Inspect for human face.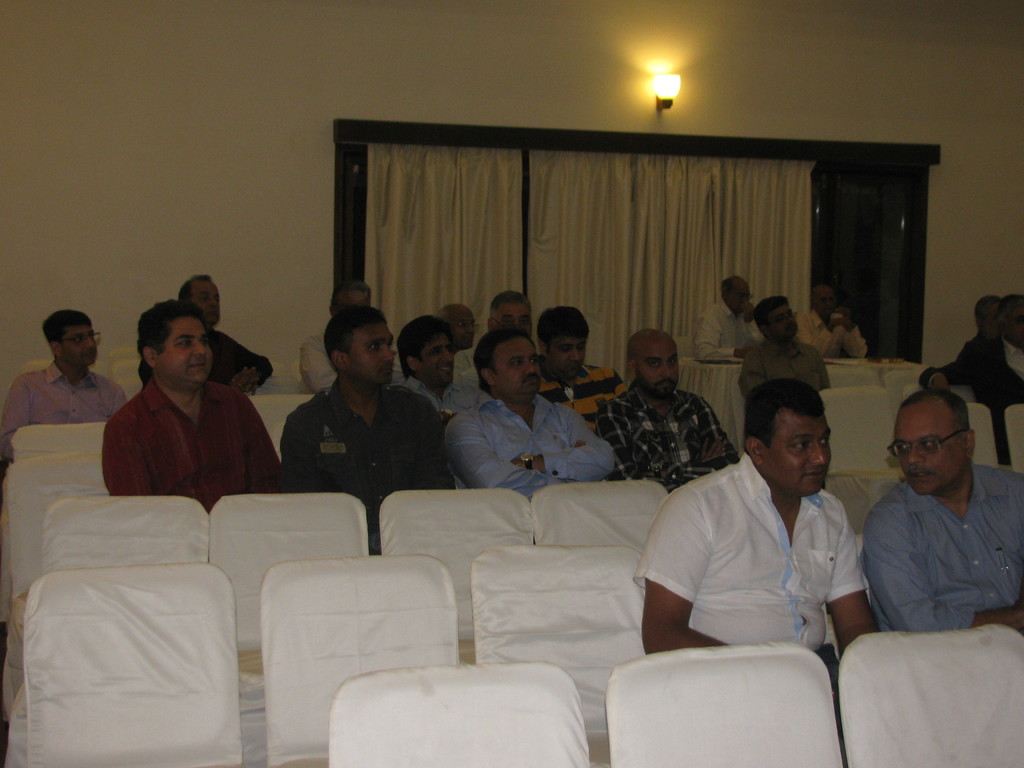
Inspection: rect(483, 340, 541, 403).
